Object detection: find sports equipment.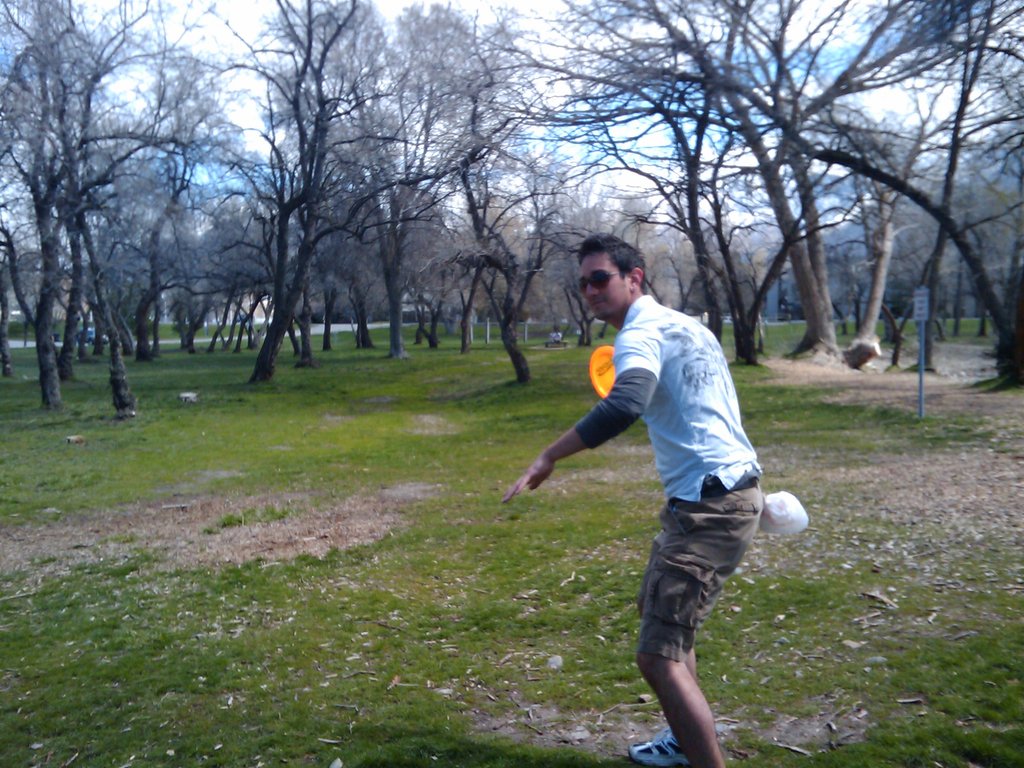
(585,345,618,398).
